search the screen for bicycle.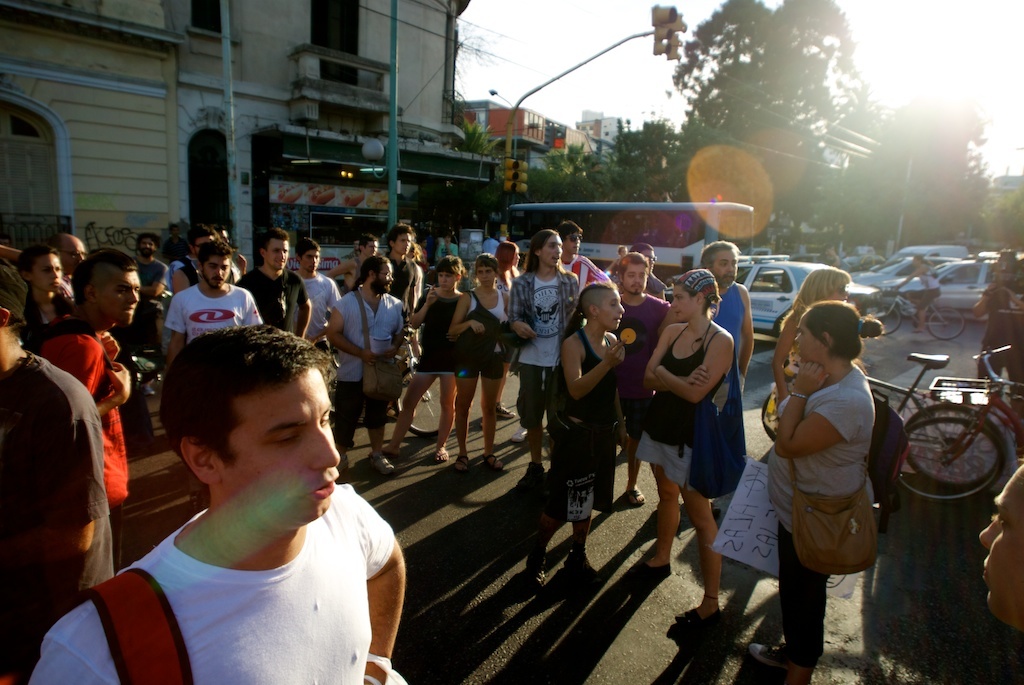
Found at locate(762, 346, 1008, 497).
